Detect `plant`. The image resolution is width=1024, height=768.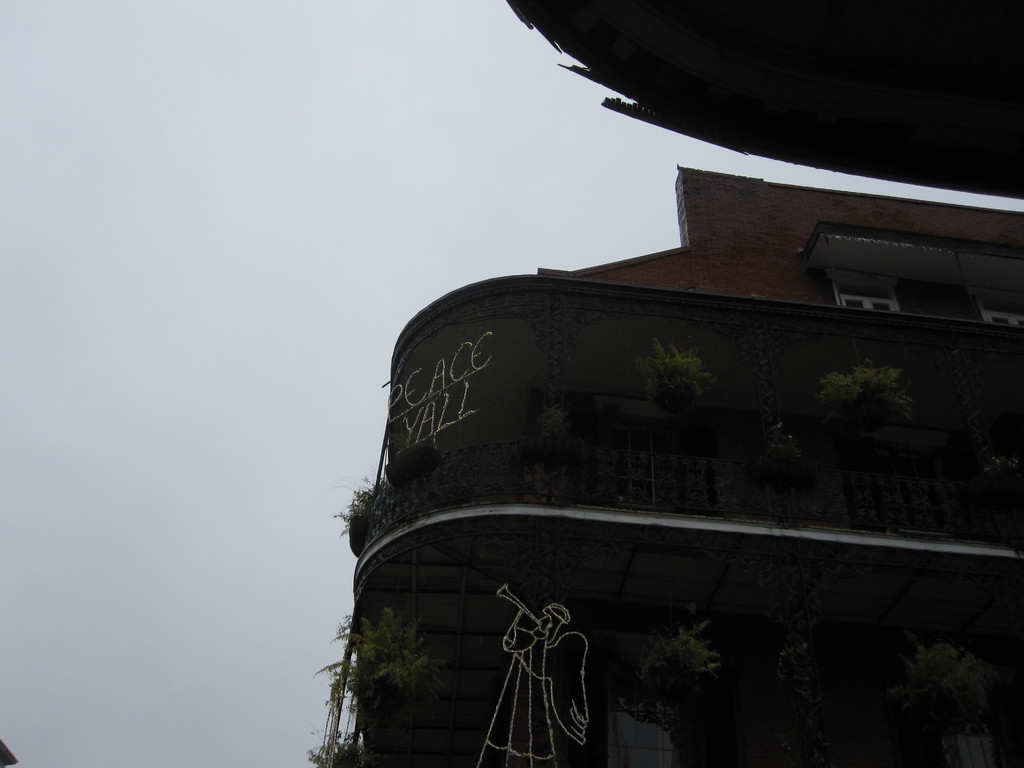
[769, 421, 806, 479].
